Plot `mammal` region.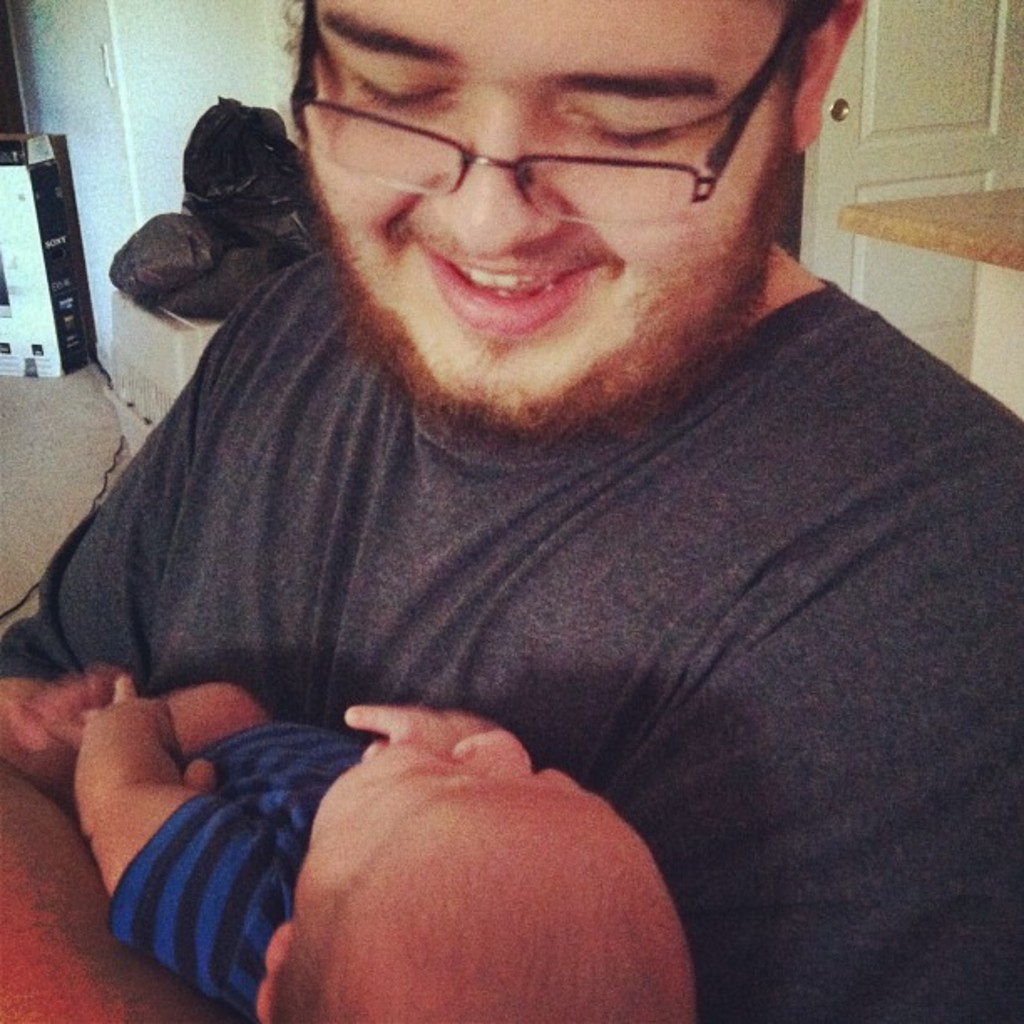
Plotted at x1=7 y1=3 x2=1023 y2=1007.
